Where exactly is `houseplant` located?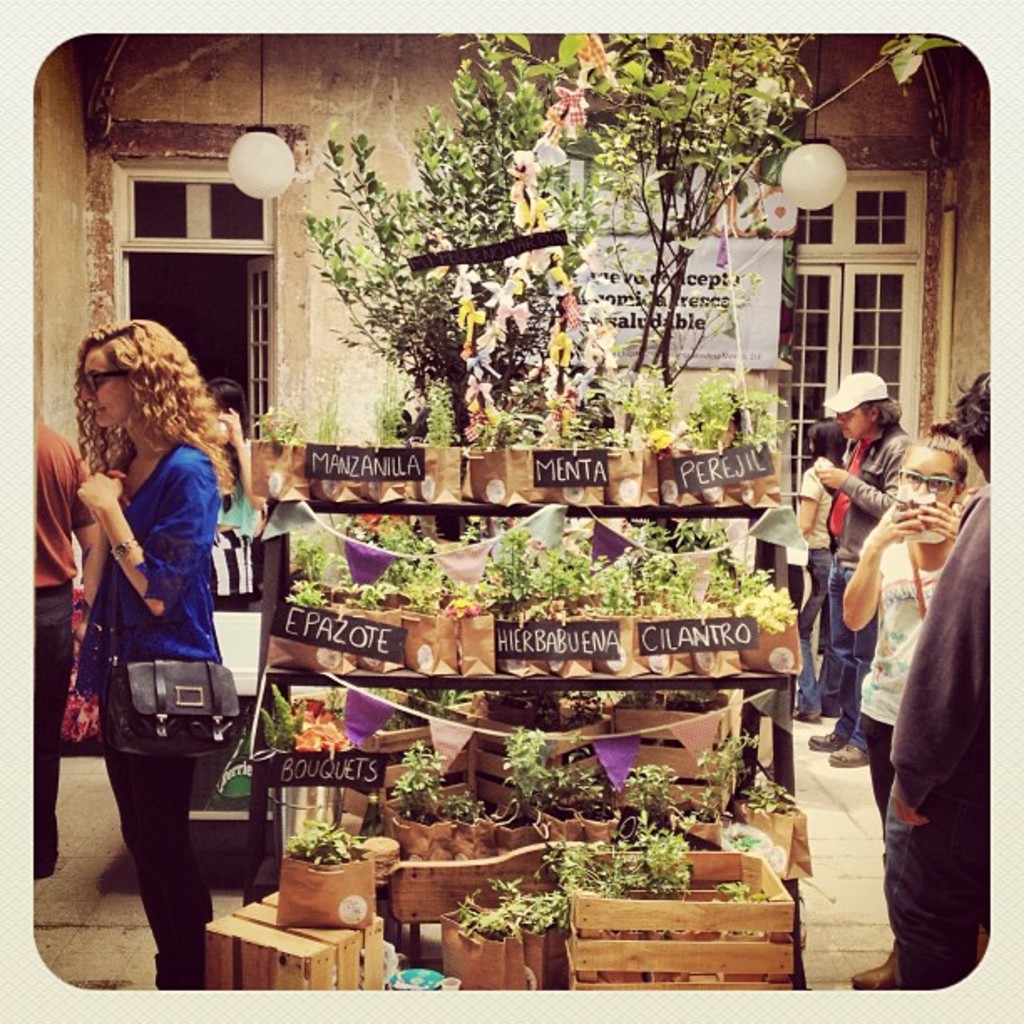
Its bounding box is Rect(264, 788, 378, 930).
